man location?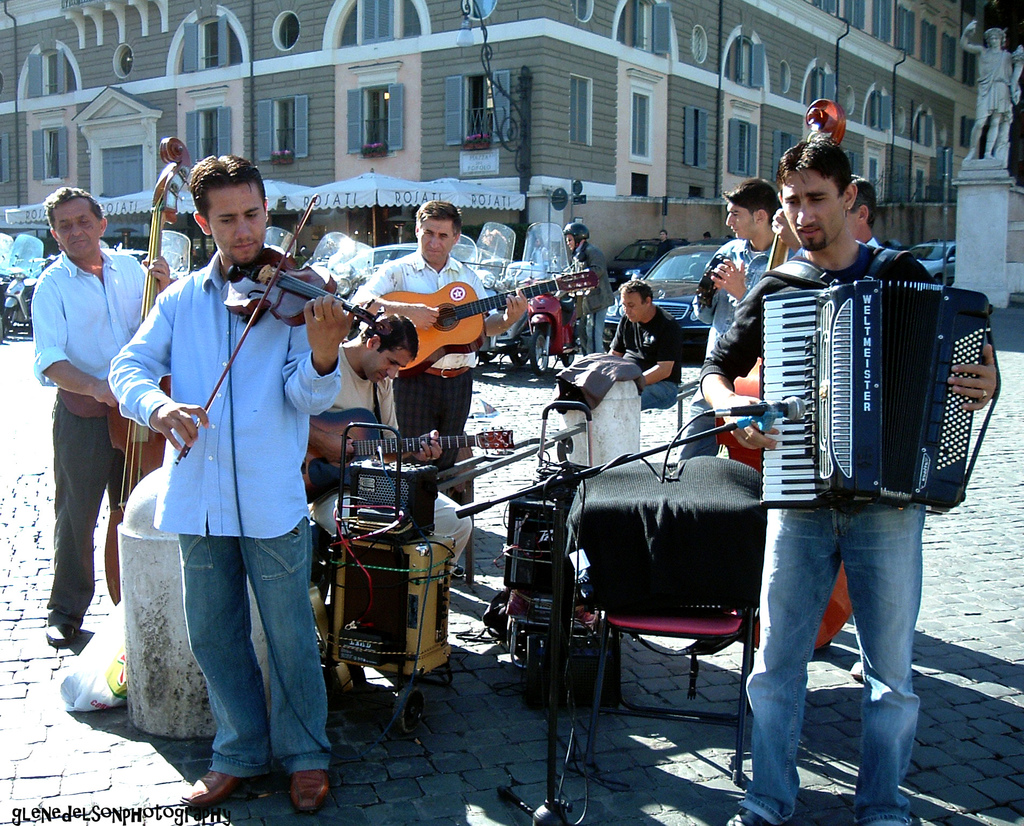
rect(609, 286, 684, 413)
